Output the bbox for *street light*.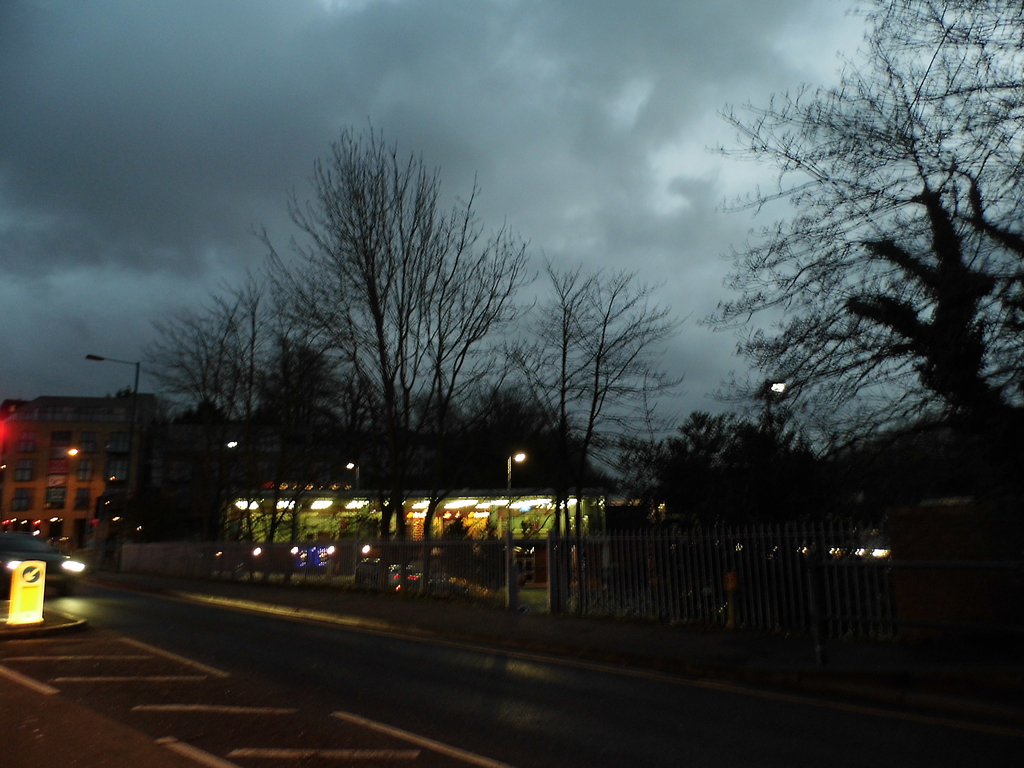
bbox=[344, 466, 366, 490].
